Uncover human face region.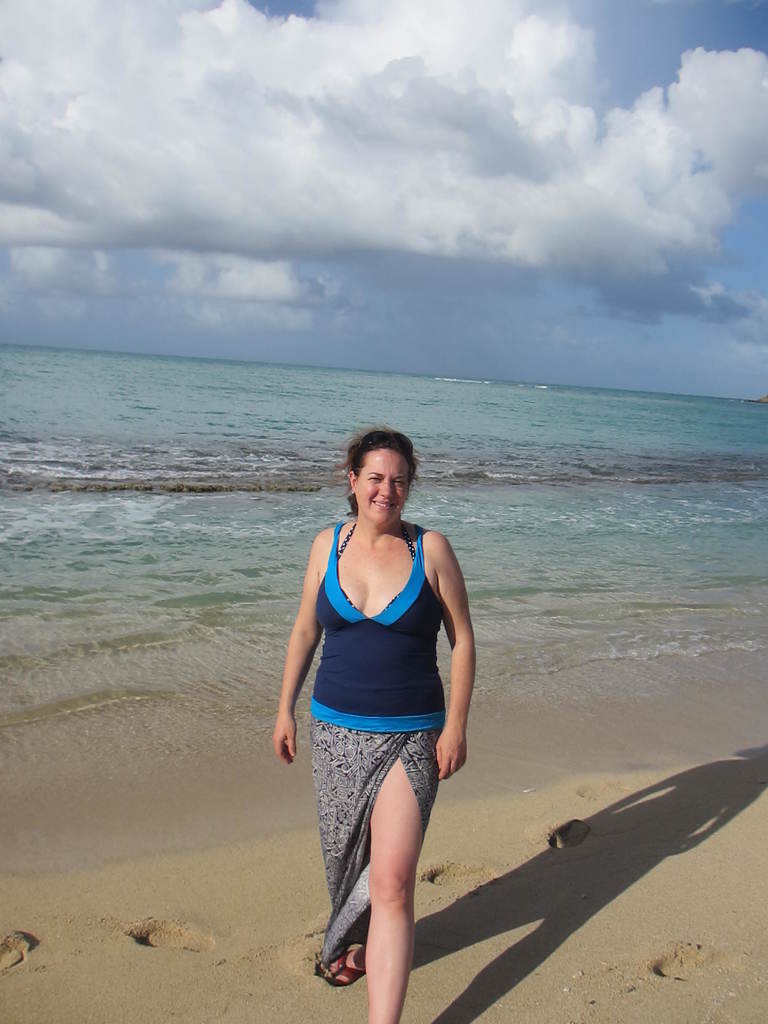
Uncovered: box(355, 449, 410, 529).
